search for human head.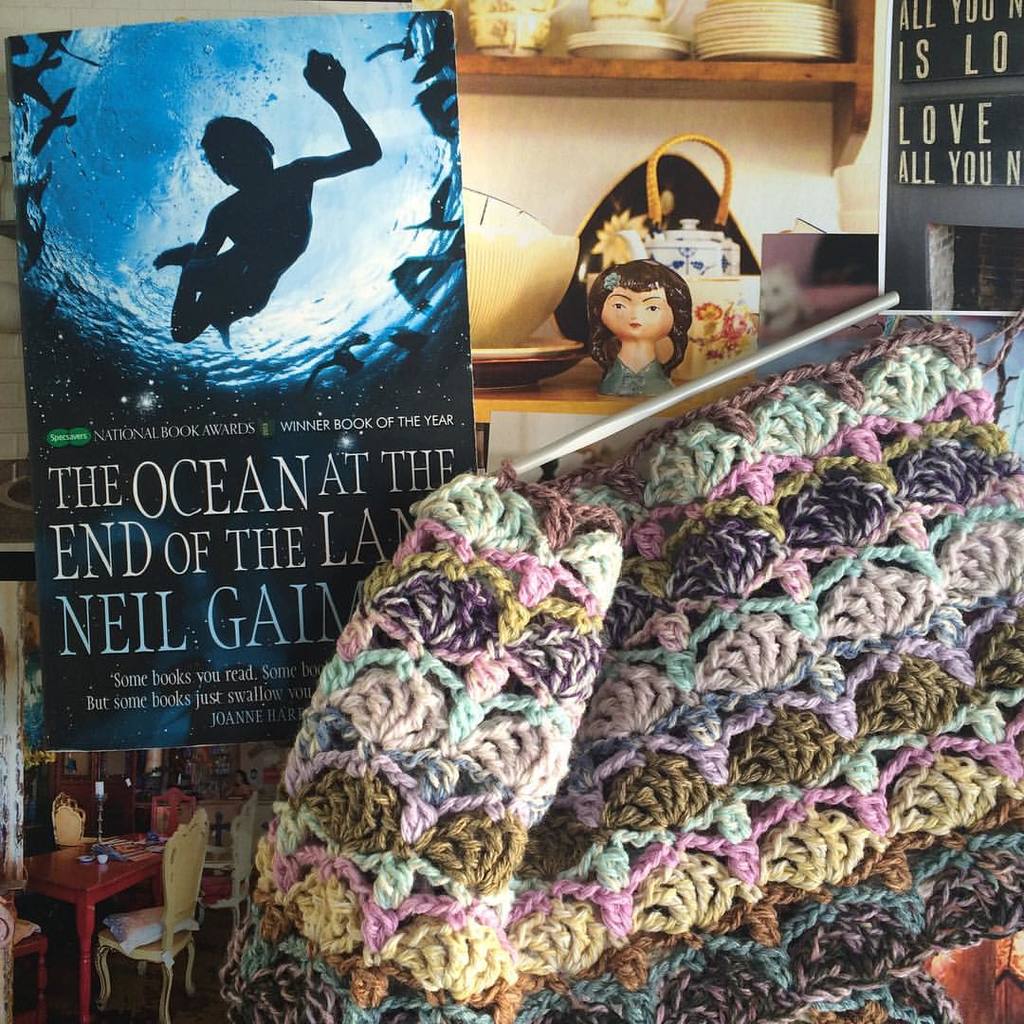
Found at (202,118,277,187).
